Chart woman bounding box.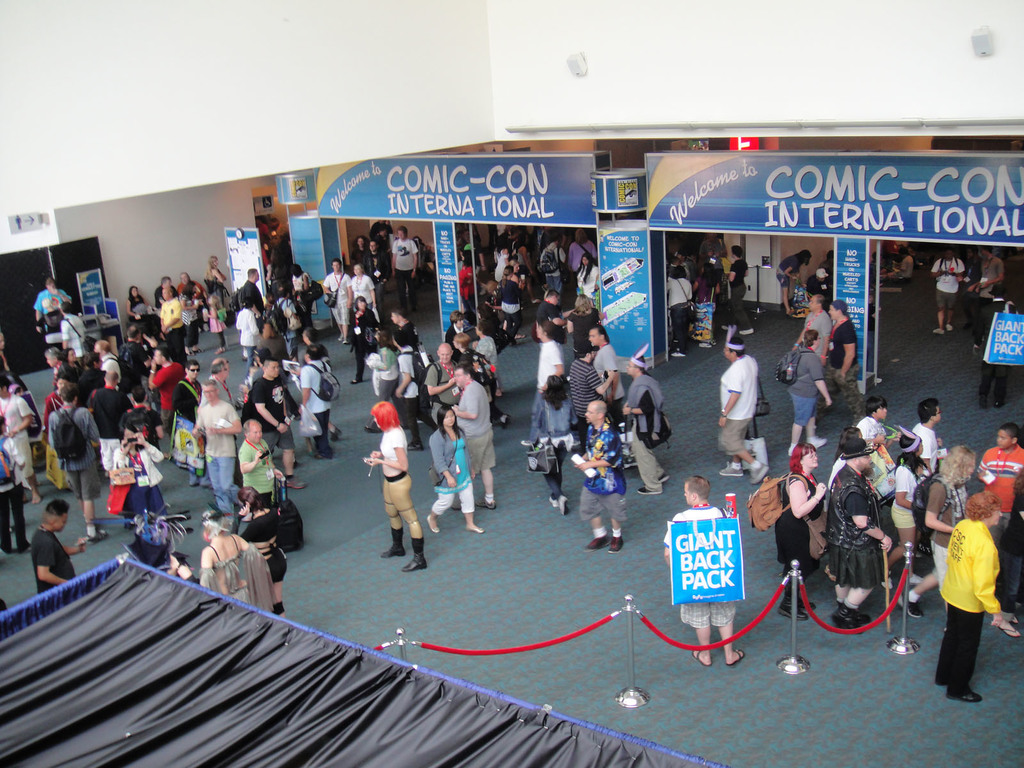
Charted: [565, 224, 598, 277].
